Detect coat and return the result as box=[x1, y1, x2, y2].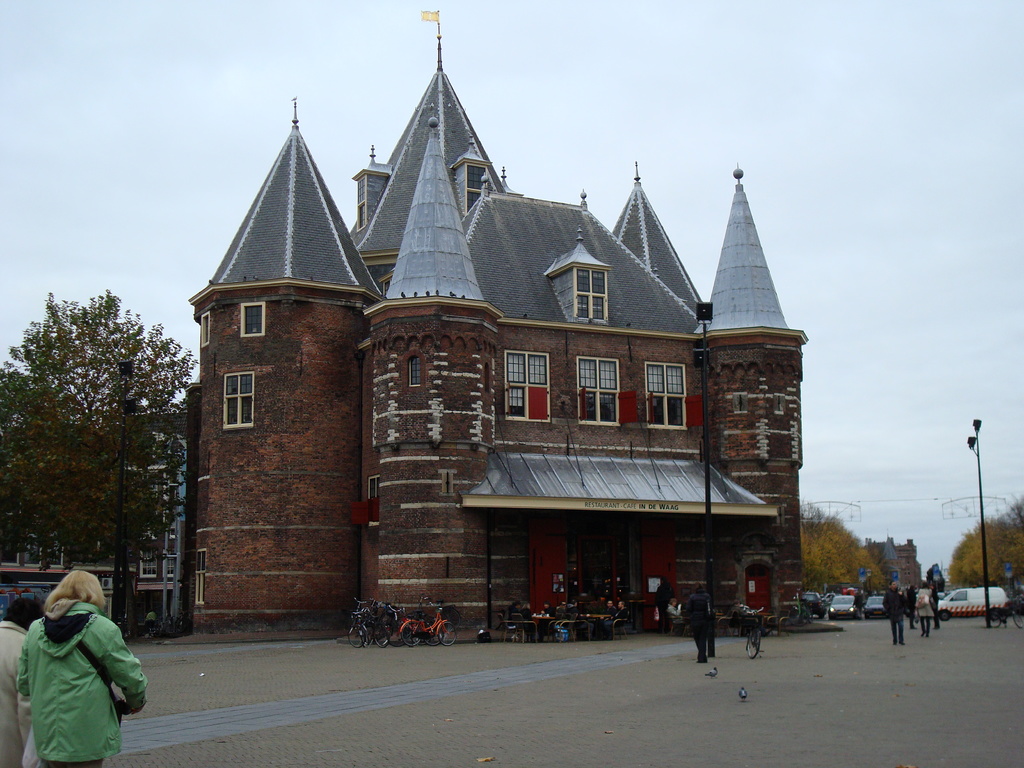
box=[932, 591, 945, 613].
